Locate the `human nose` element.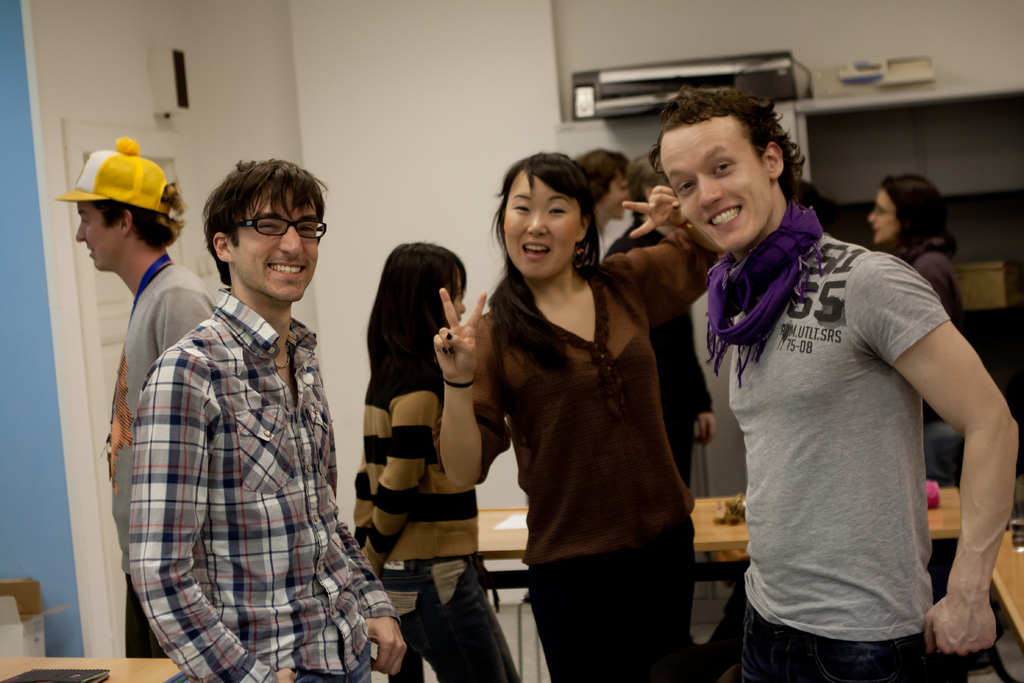
Element bbox: [x1=73, y1=226, x2=84, y2=238].
